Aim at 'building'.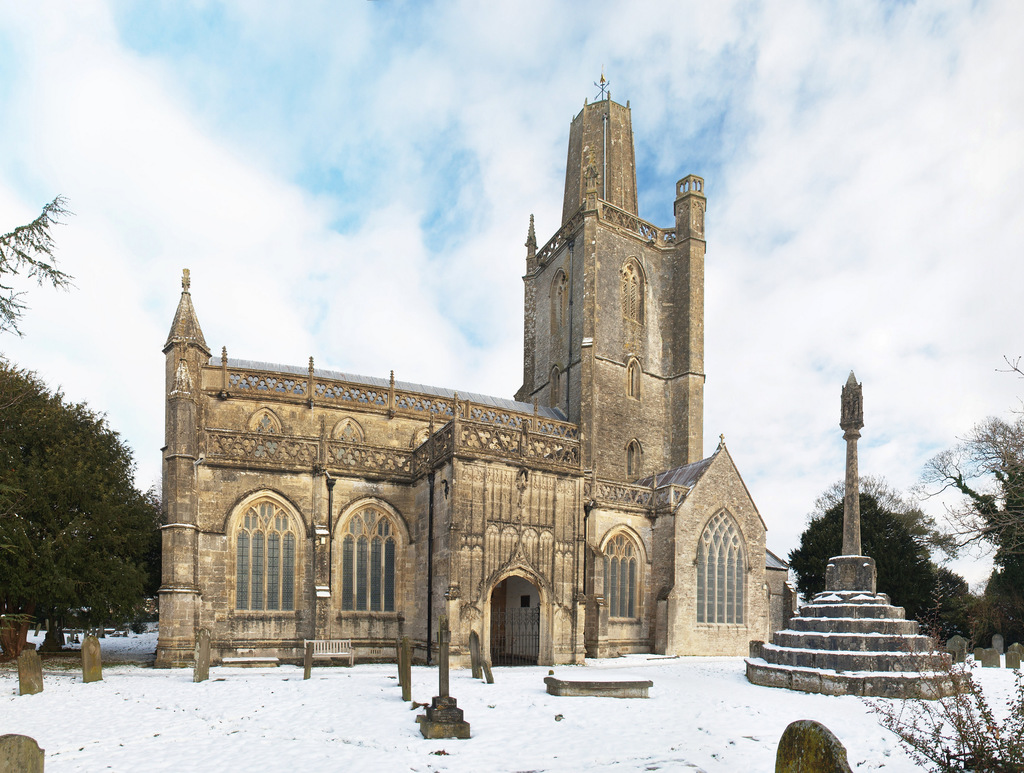
Aimed at (left=152, top=77, right=790, bottom=666).
